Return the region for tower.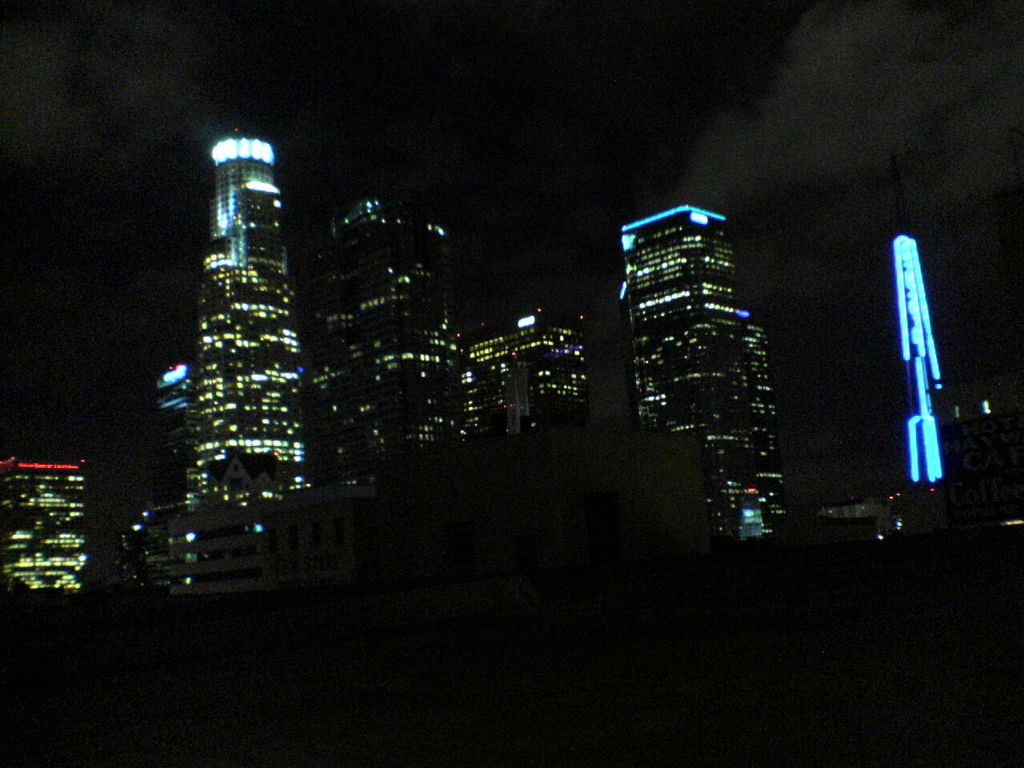
x1=891, y1=148, x2=942, y2=486.
